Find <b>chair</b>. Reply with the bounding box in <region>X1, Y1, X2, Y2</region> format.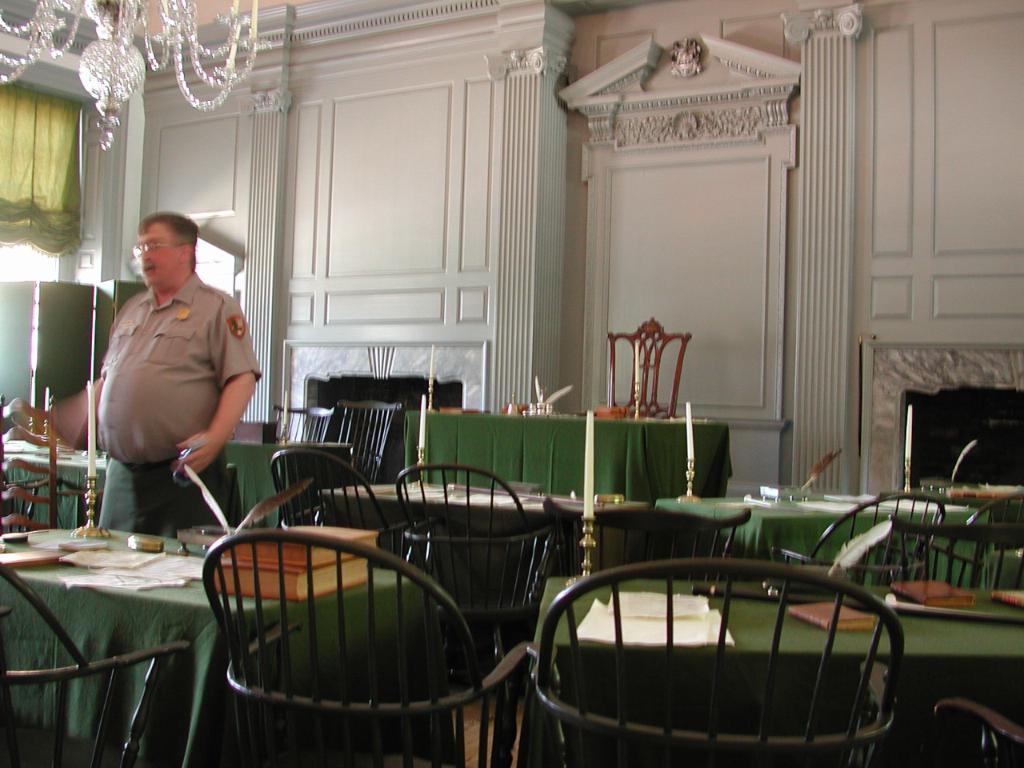
<region>197, 522, 539, 767</region>.
